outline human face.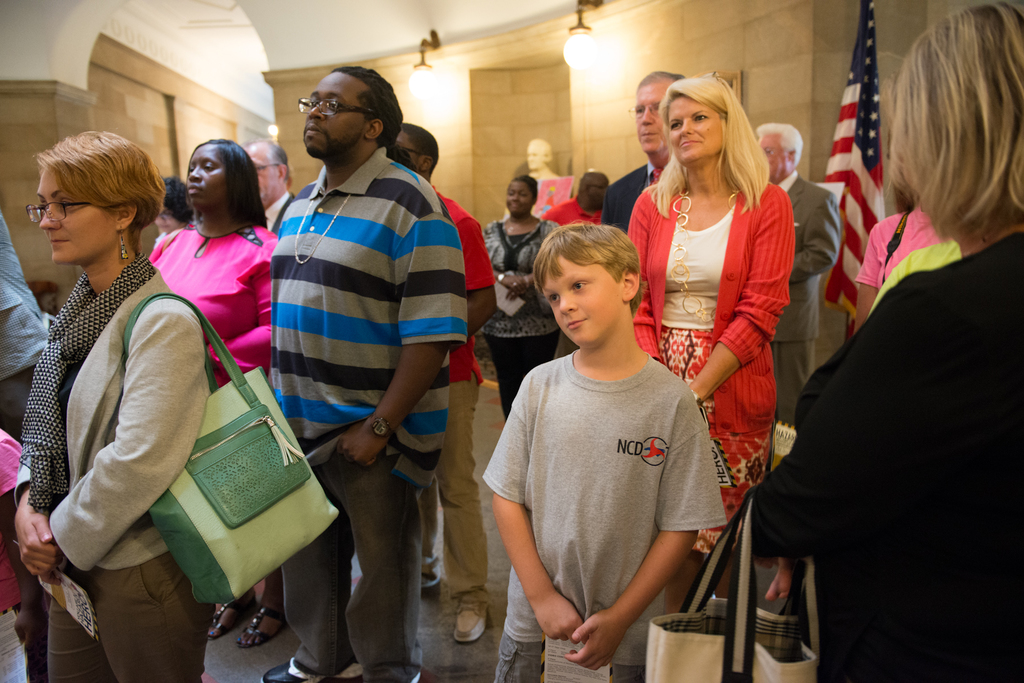
Outline: crop(757, 136, 789, 181).
